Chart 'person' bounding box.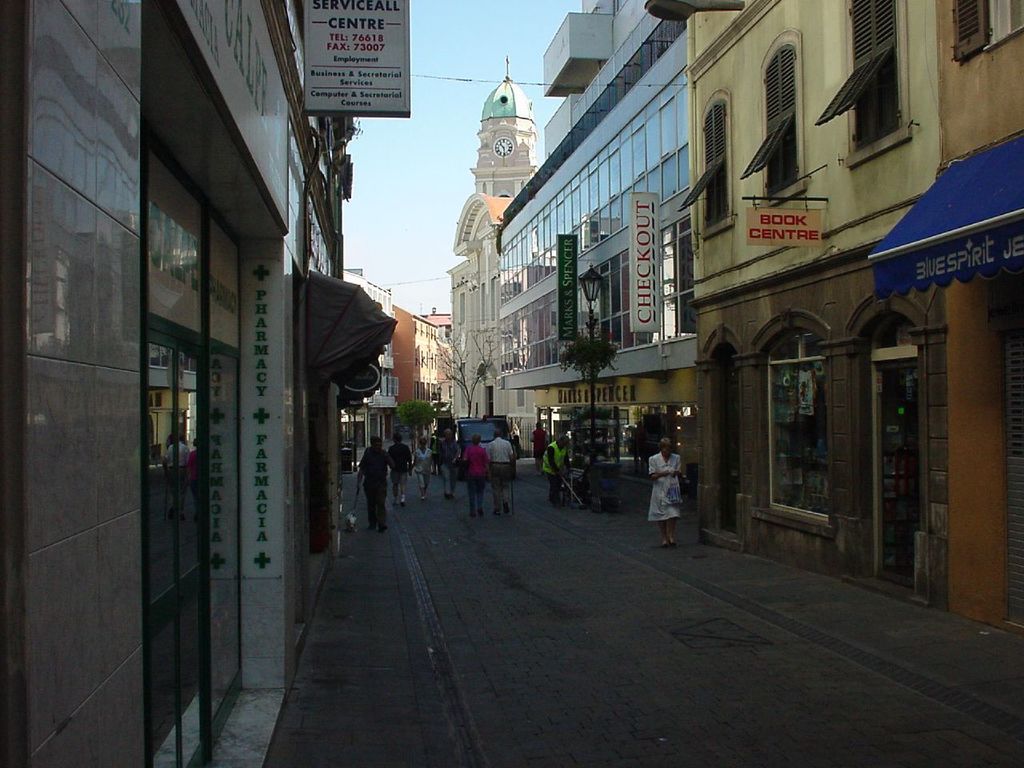
Charted: rect(487, 430, 514, 514).
